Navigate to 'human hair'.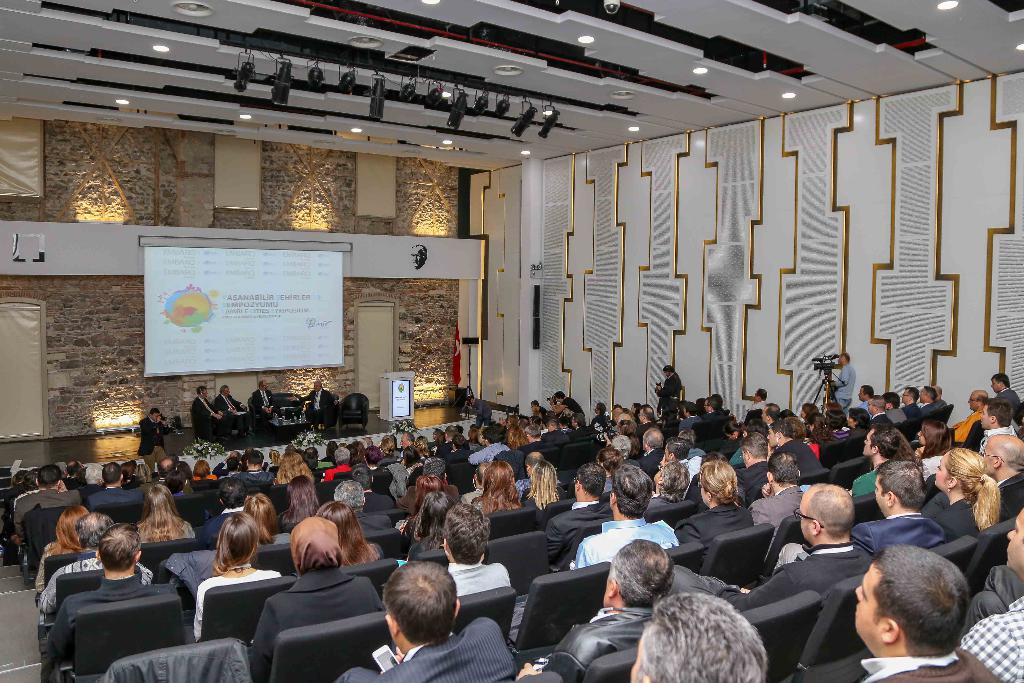
Navigation target: 874/546/973/655.
